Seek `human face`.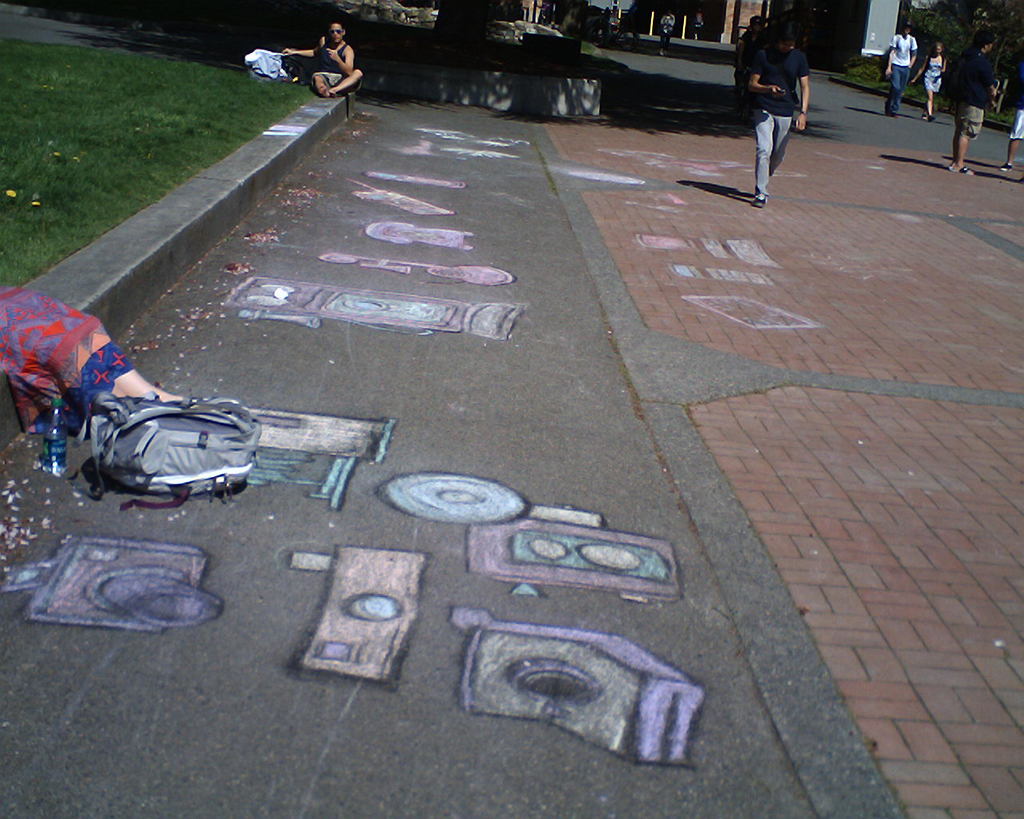
box=[934, 47, 942, 54].
